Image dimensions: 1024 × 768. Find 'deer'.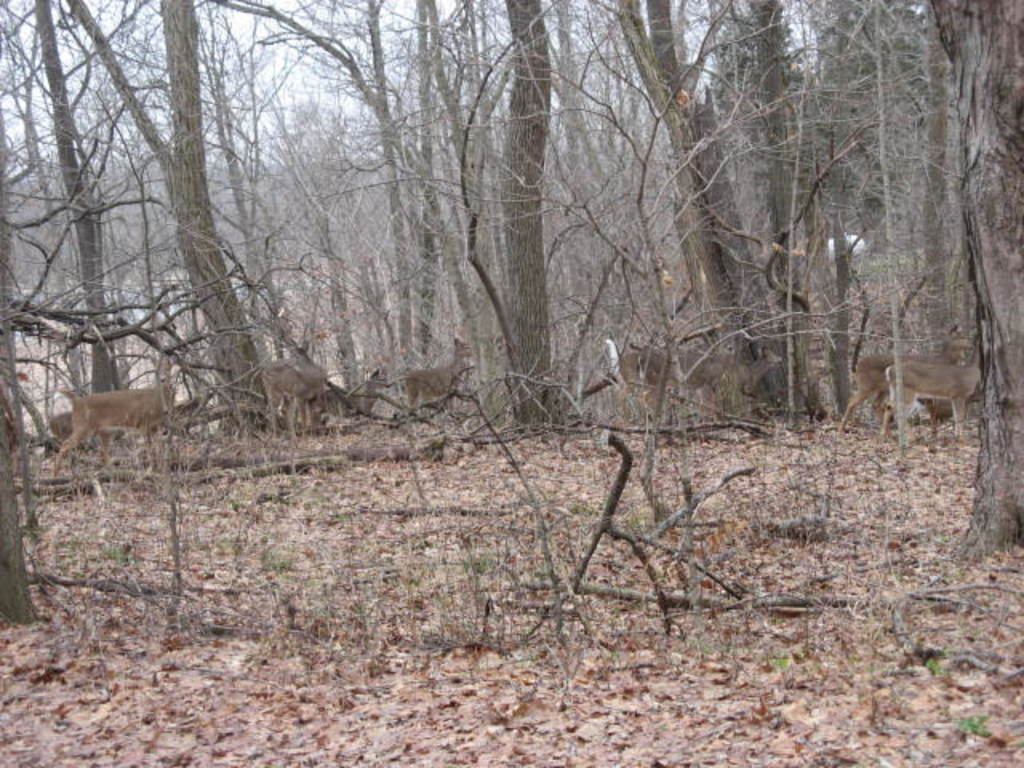
[54,357,179,472].
